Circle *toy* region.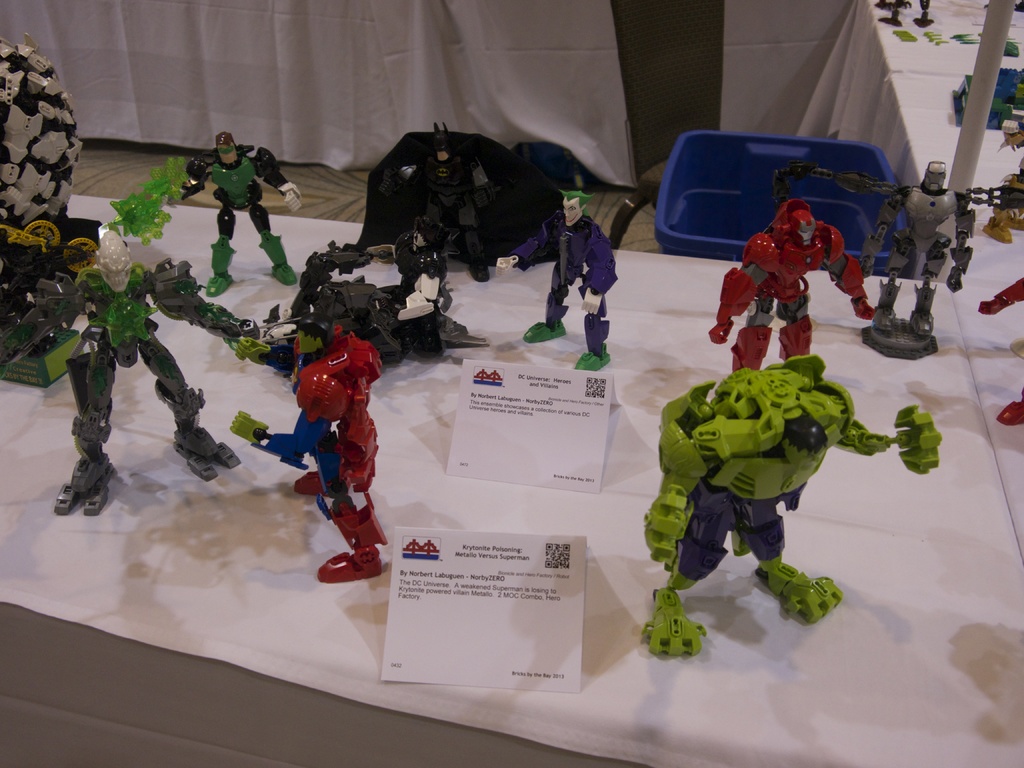
Region: [338,217,490,357].
